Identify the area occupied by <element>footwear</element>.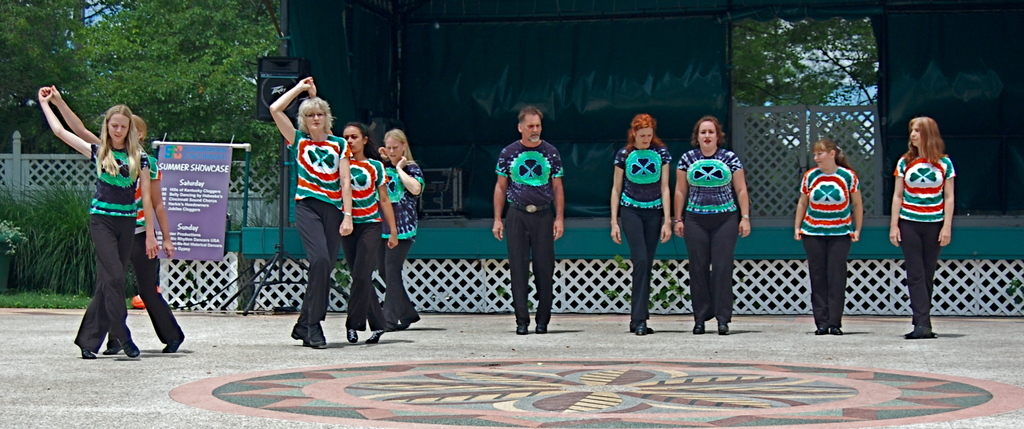
Area: bbox=(397, 315, 420, 331).
